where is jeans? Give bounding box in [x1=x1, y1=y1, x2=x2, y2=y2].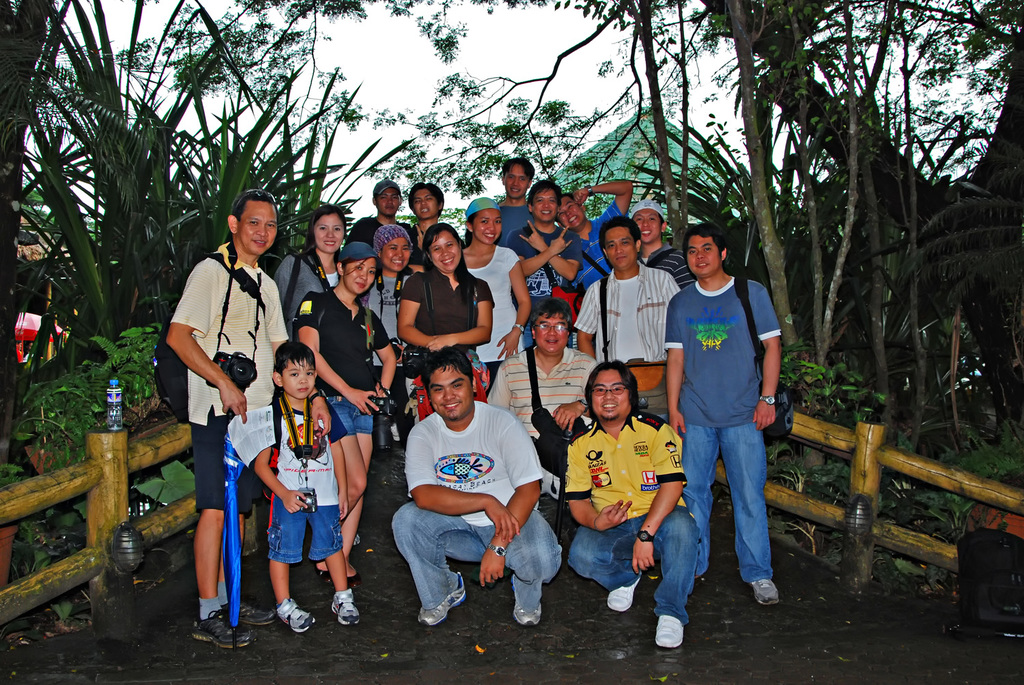
[x1=391, y1=501, x2=562, y2=610].
